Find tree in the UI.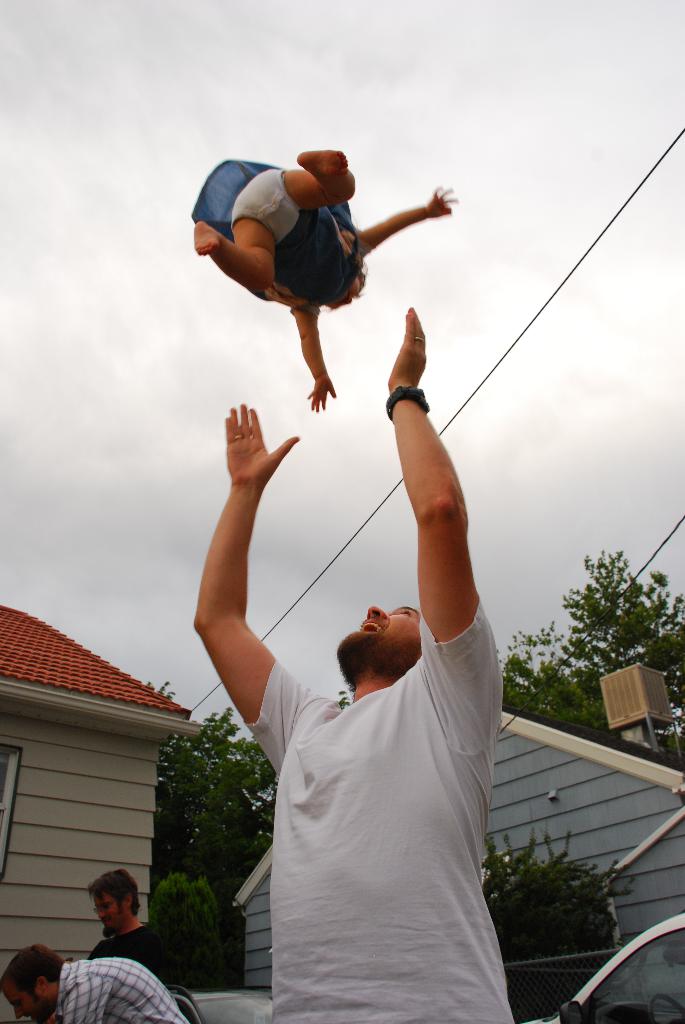
UI element at select_region(560, 542, 684, 765).
